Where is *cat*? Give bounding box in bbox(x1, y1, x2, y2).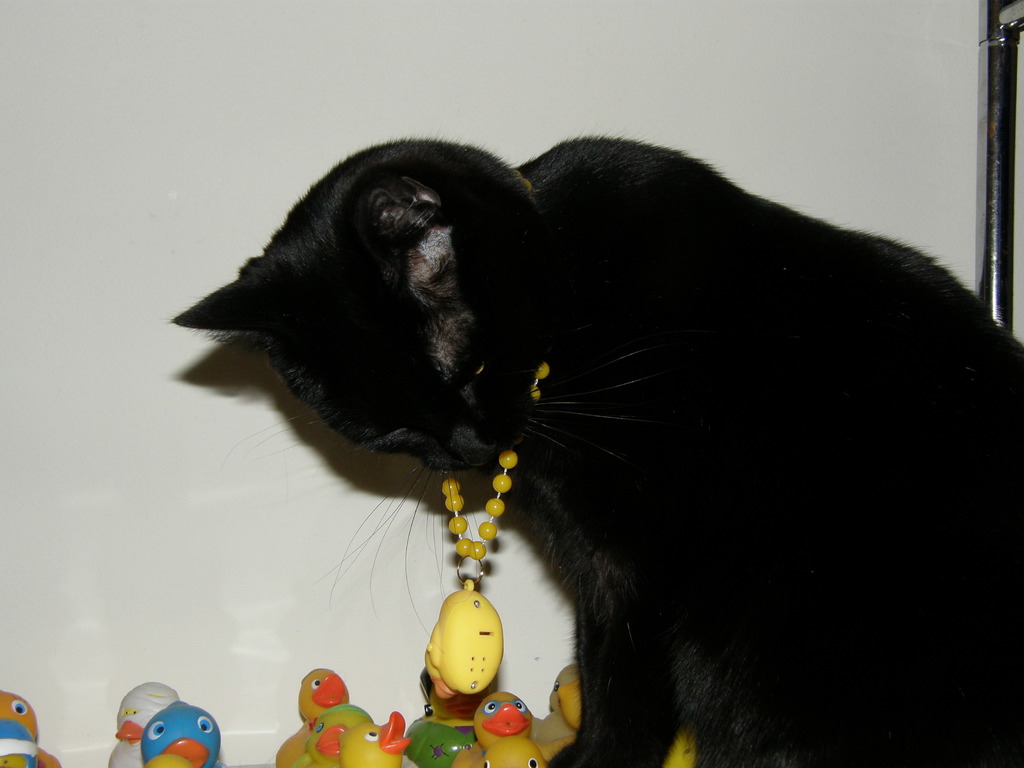
bbox(168, 135, 1021, 767).
